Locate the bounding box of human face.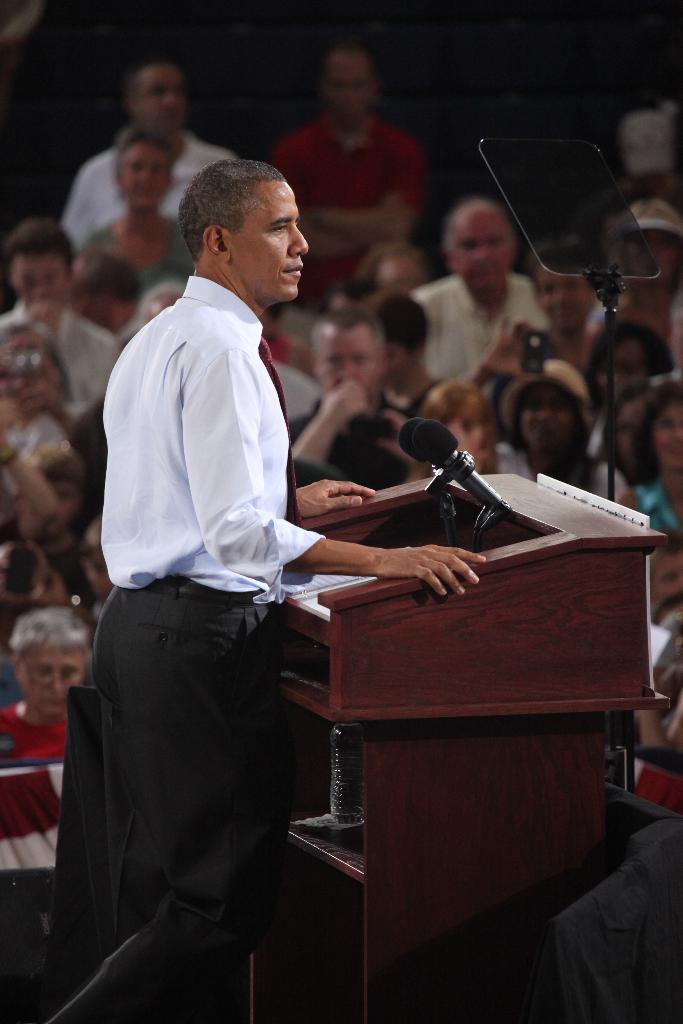
Bounding box: bbox(521, 405, 577, 442).
